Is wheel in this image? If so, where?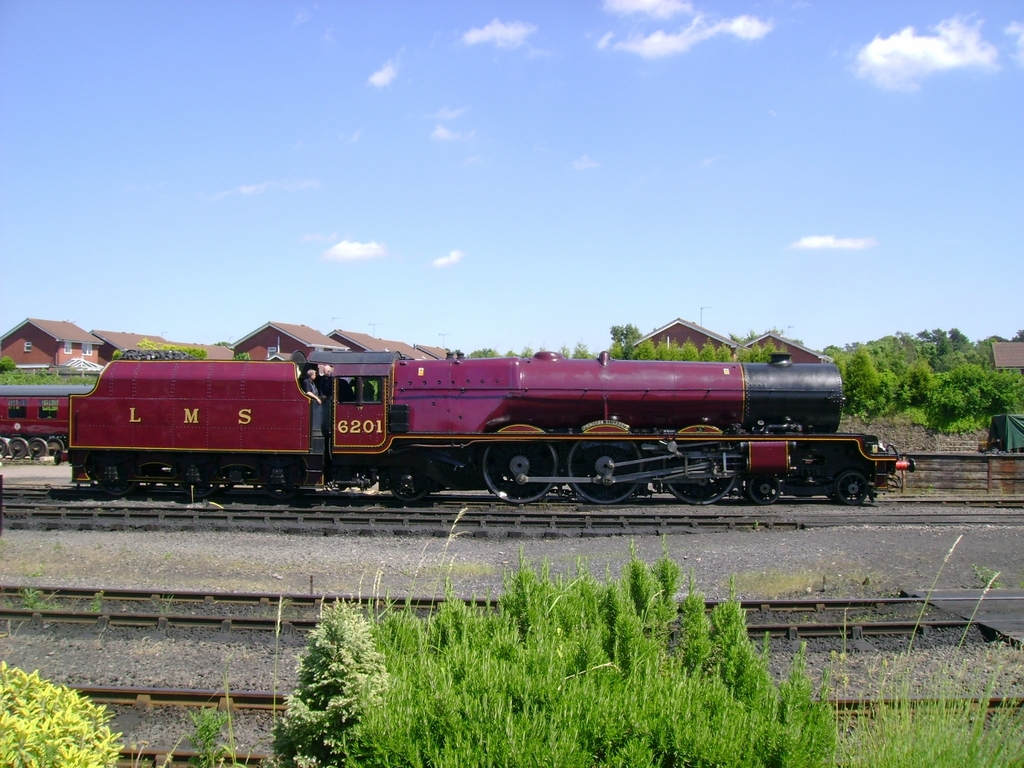
Yes, at (left=178, top=470, right=215, bottom=498).
